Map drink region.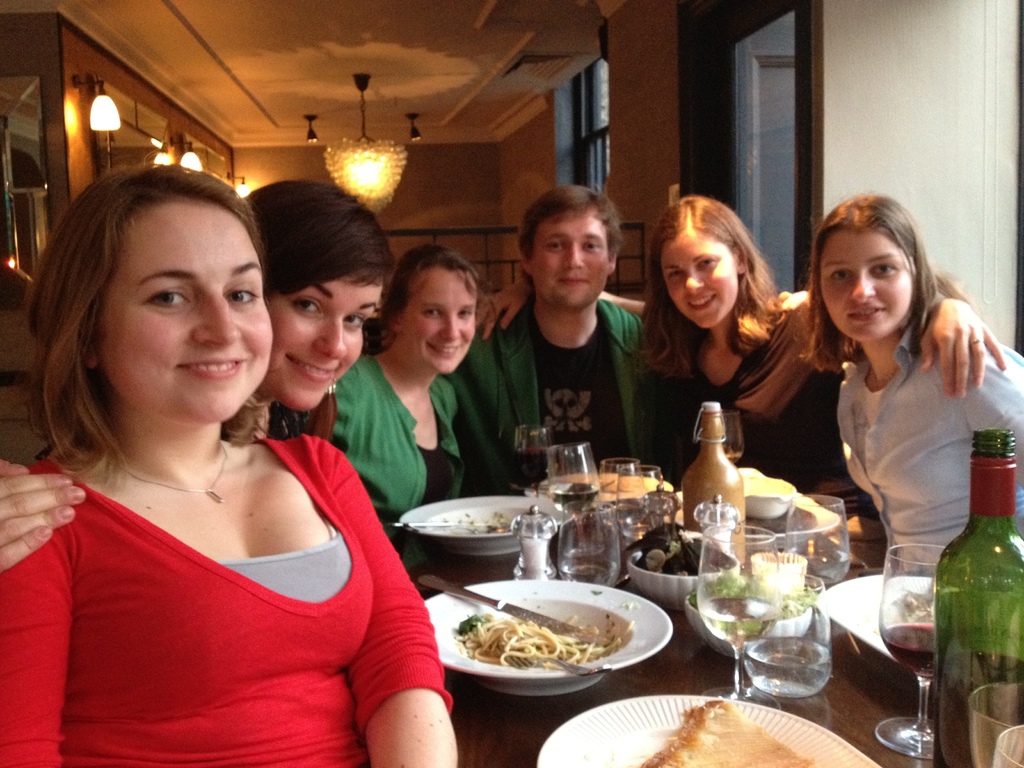
Mapped to bbox=[550, 484, 603, 506].
